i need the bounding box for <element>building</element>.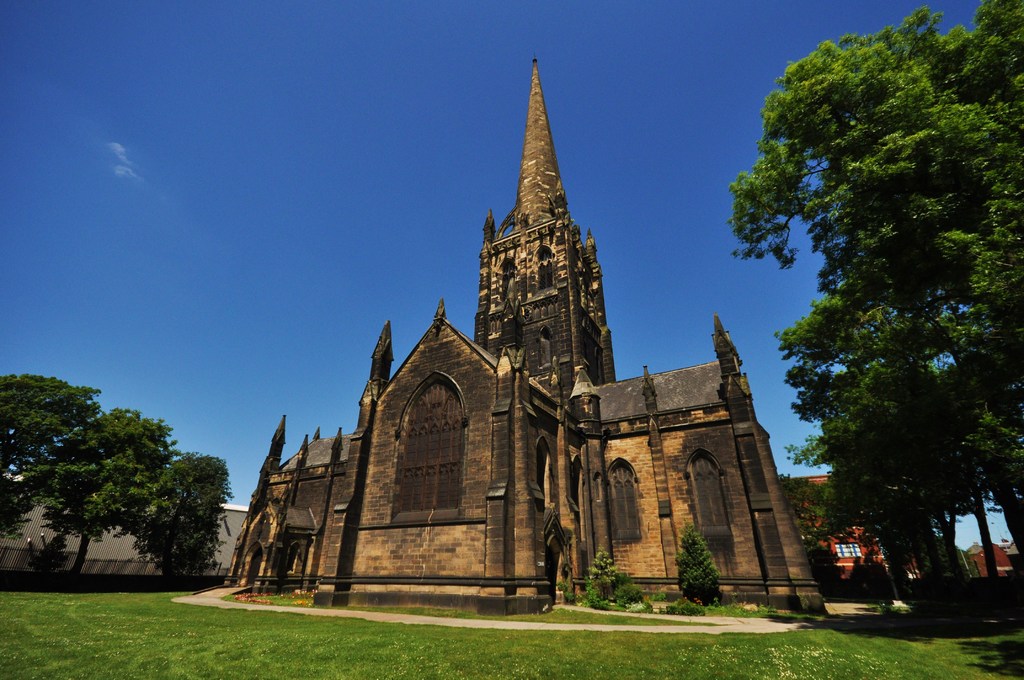
Here it is: <region>219, 54, 829, 610</region>.
